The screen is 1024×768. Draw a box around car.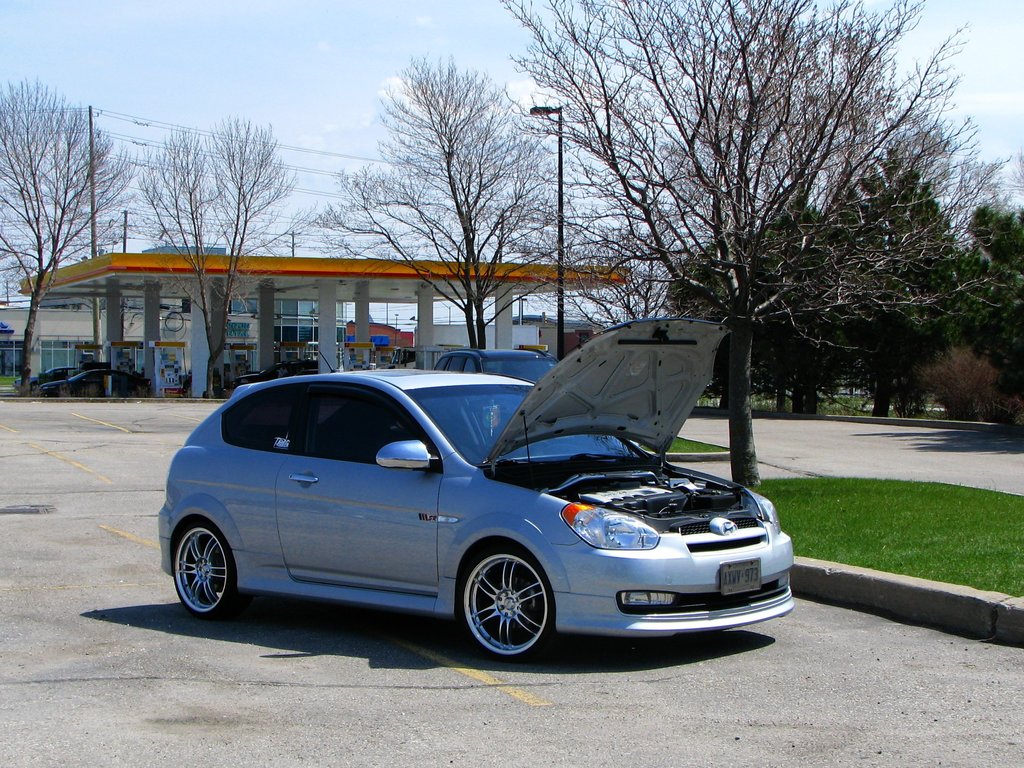
x1=13 y1=364 x2=77 y2=387.
